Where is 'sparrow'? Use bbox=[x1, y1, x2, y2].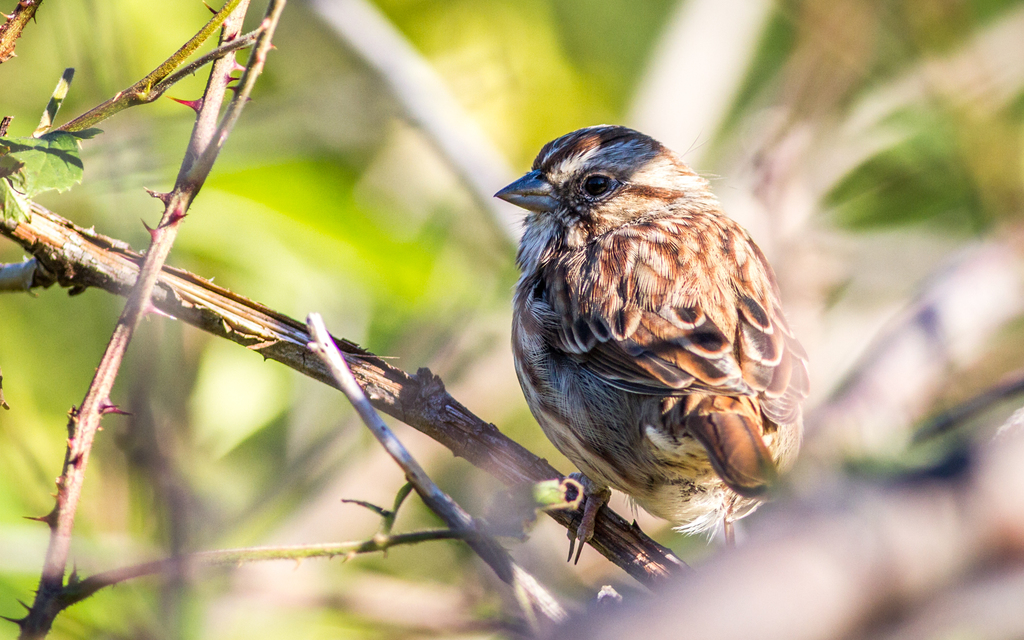
bbox=[490, 123, 808, 565].
